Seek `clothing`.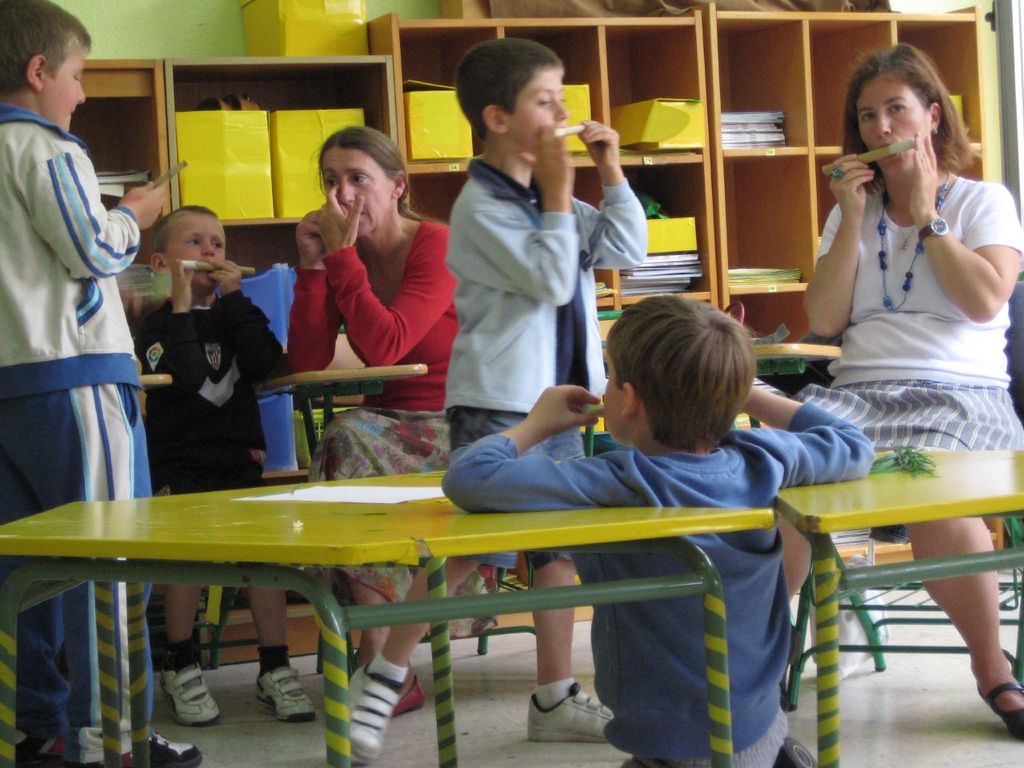
box(790, 176, 1023, 450).
